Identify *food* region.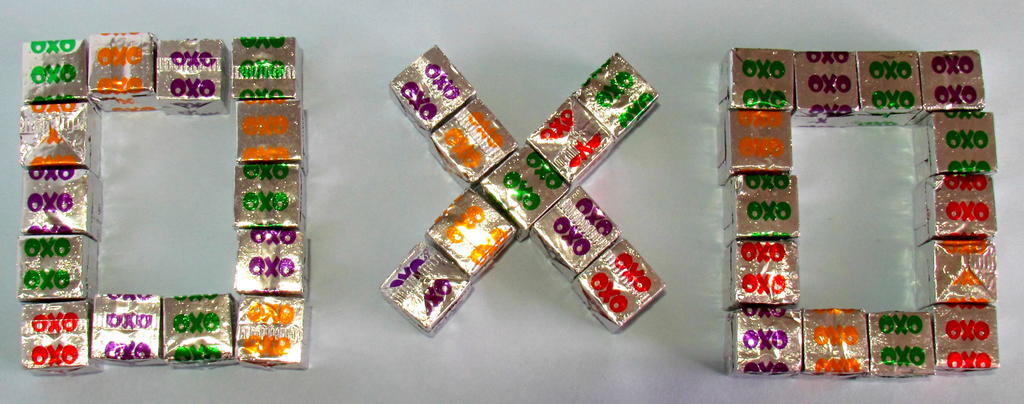
Region: {"x1": 154, "y1": 33, "x2": 232, "y2": 117}.
